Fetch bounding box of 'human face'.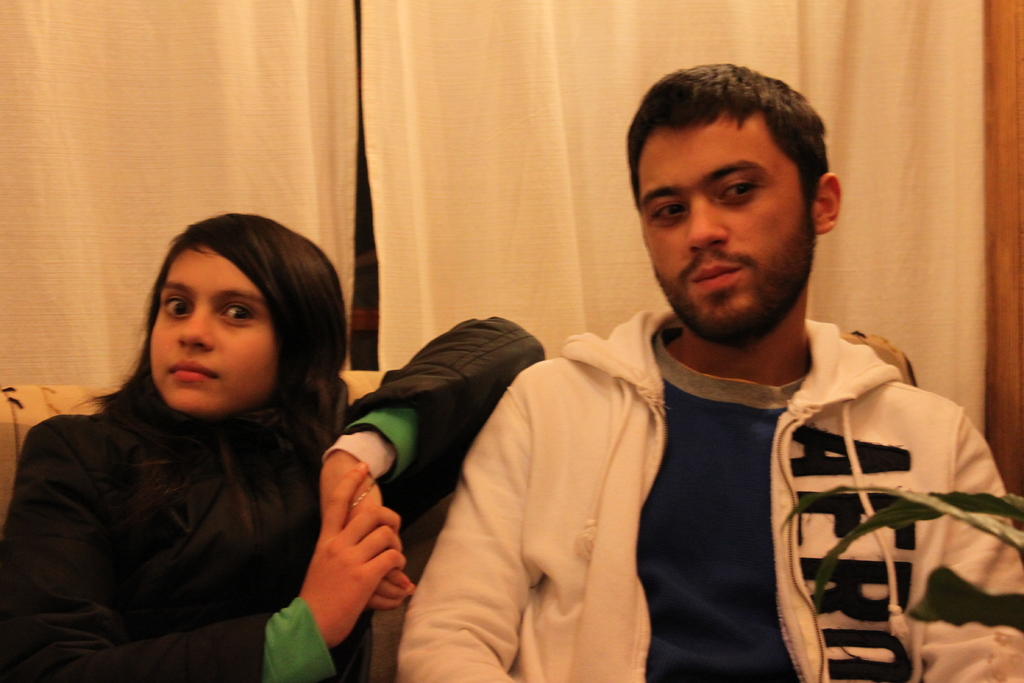
Bbox: Rect(646, 129, 818, 352).
